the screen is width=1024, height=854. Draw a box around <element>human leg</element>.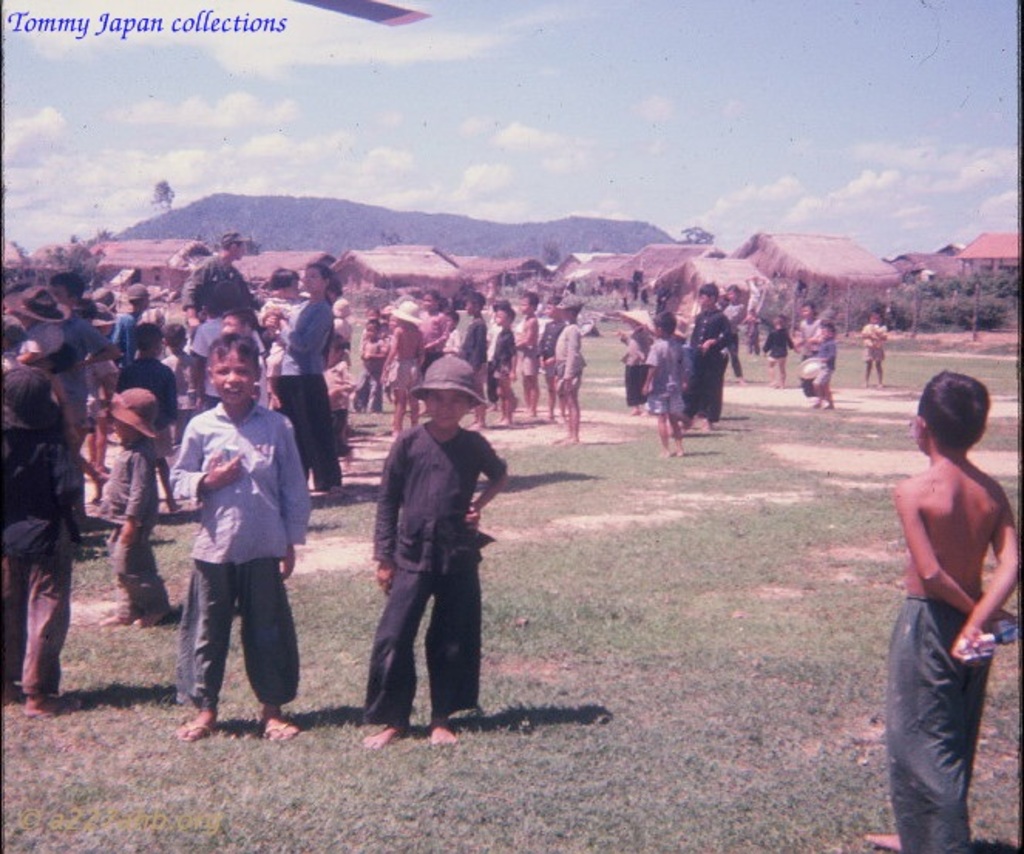
[426, 562, 483, 746].
